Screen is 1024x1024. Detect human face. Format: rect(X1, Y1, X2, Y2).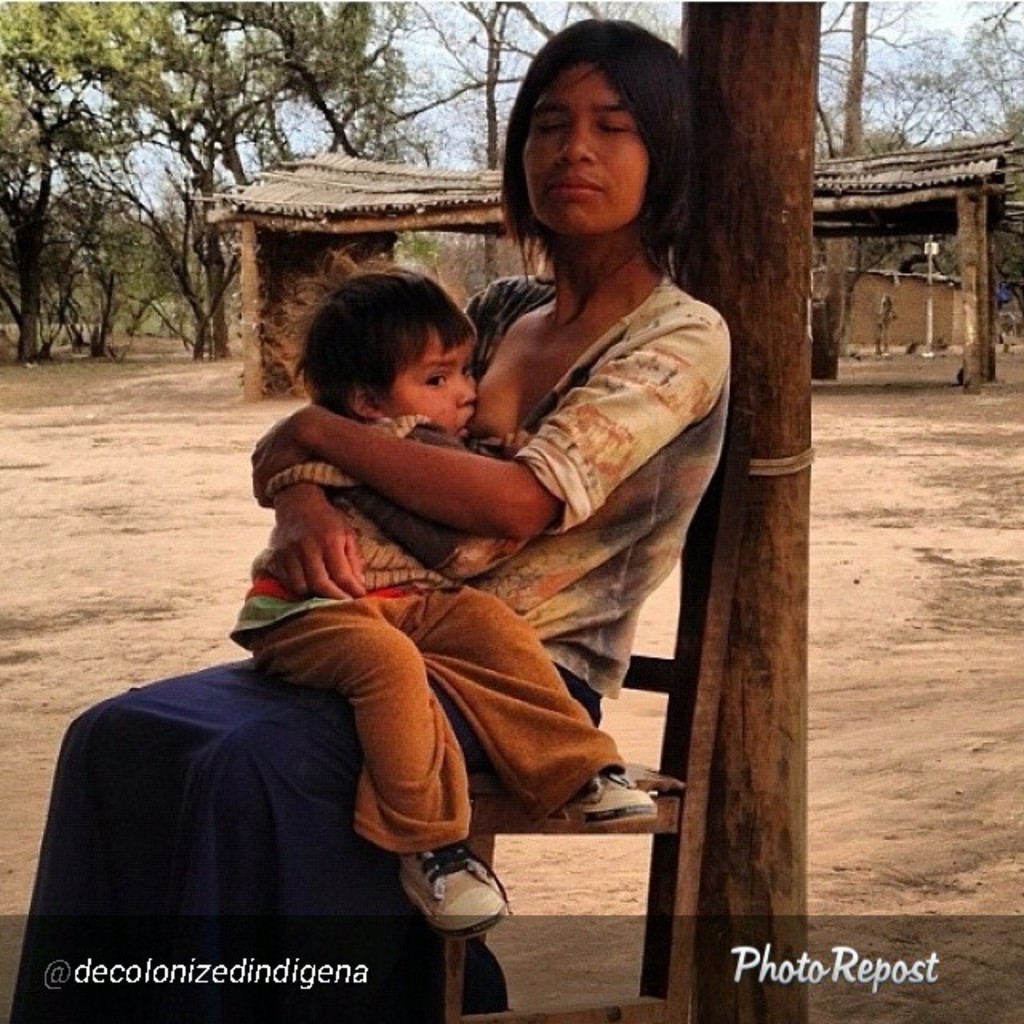
rect(530, 66, 648, 248).
